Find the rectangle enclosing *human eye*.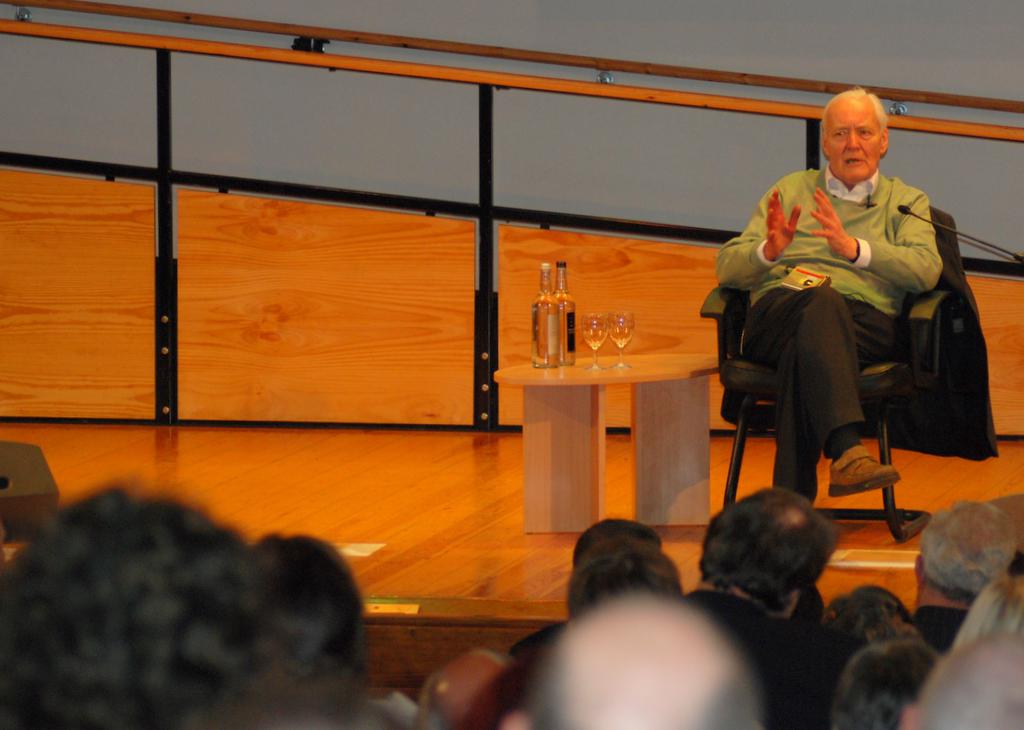
x1=832 y1=130 x2=845 y2=137.
